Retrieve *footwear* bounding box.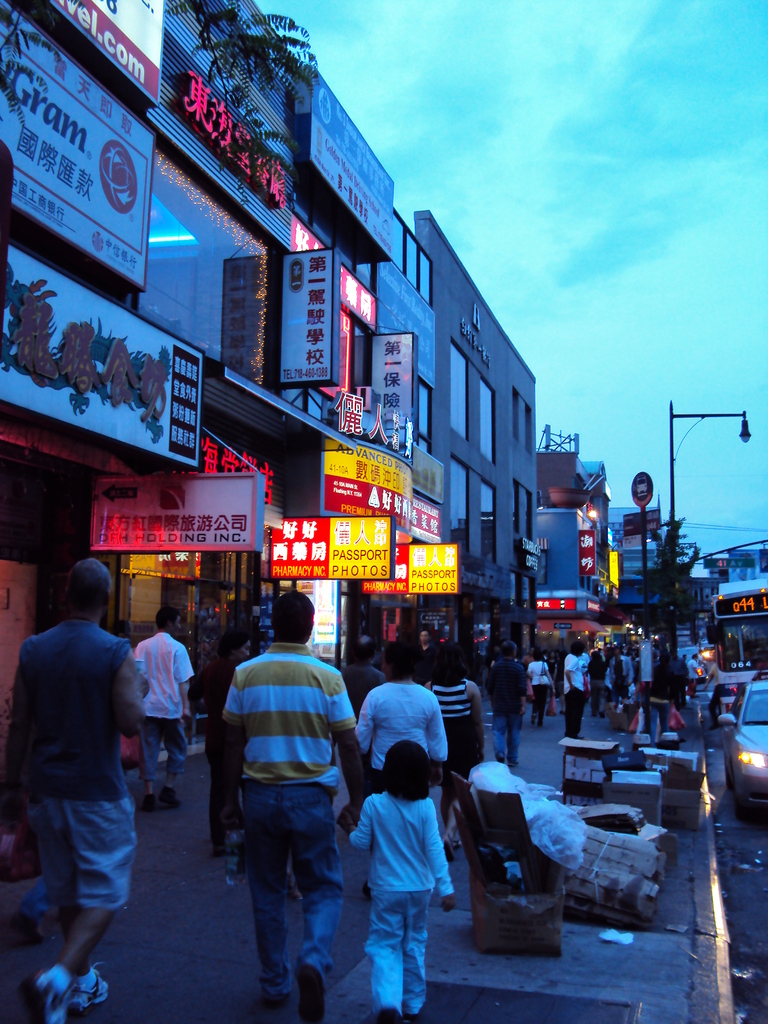
Bounding box: l=362, t=882, r=366, b=901.
